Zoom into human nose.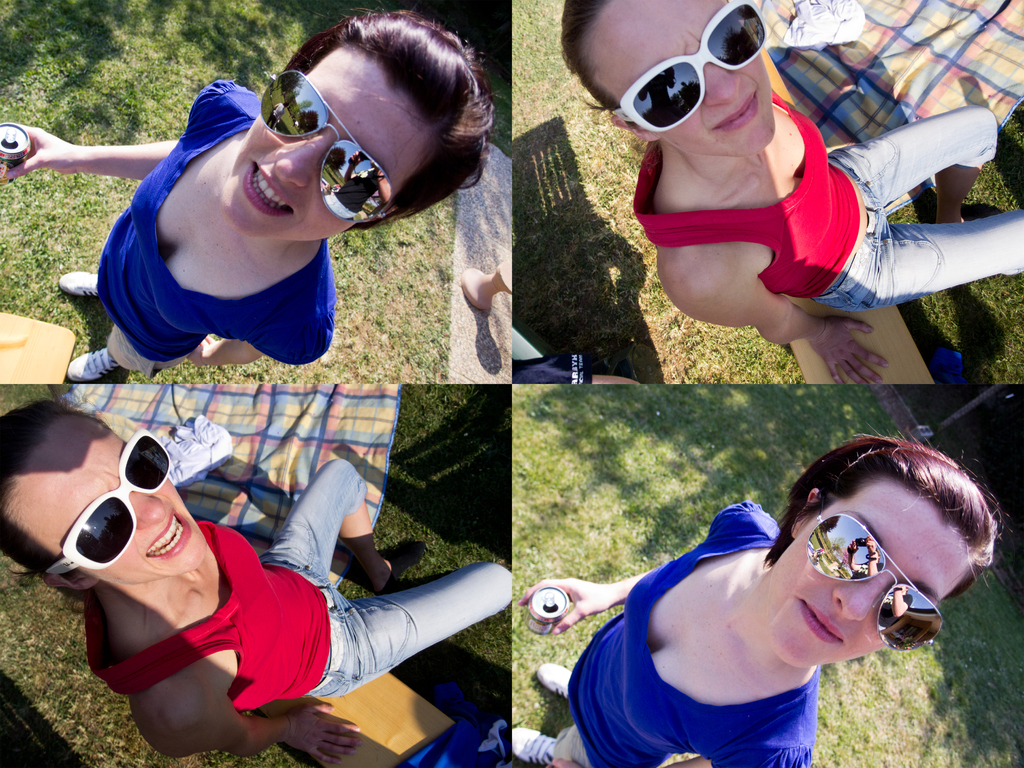
Zoom target: select_region(133, 495, 166, 527).
